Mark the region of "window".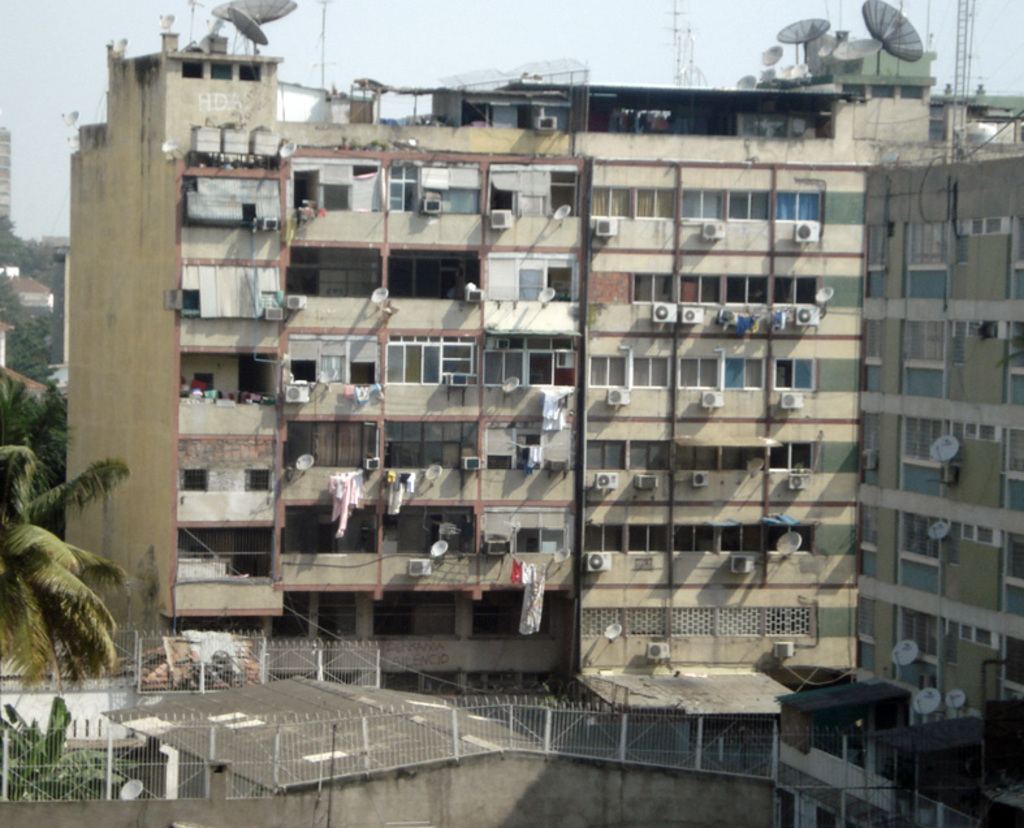
Region: (215,62,233,78).
